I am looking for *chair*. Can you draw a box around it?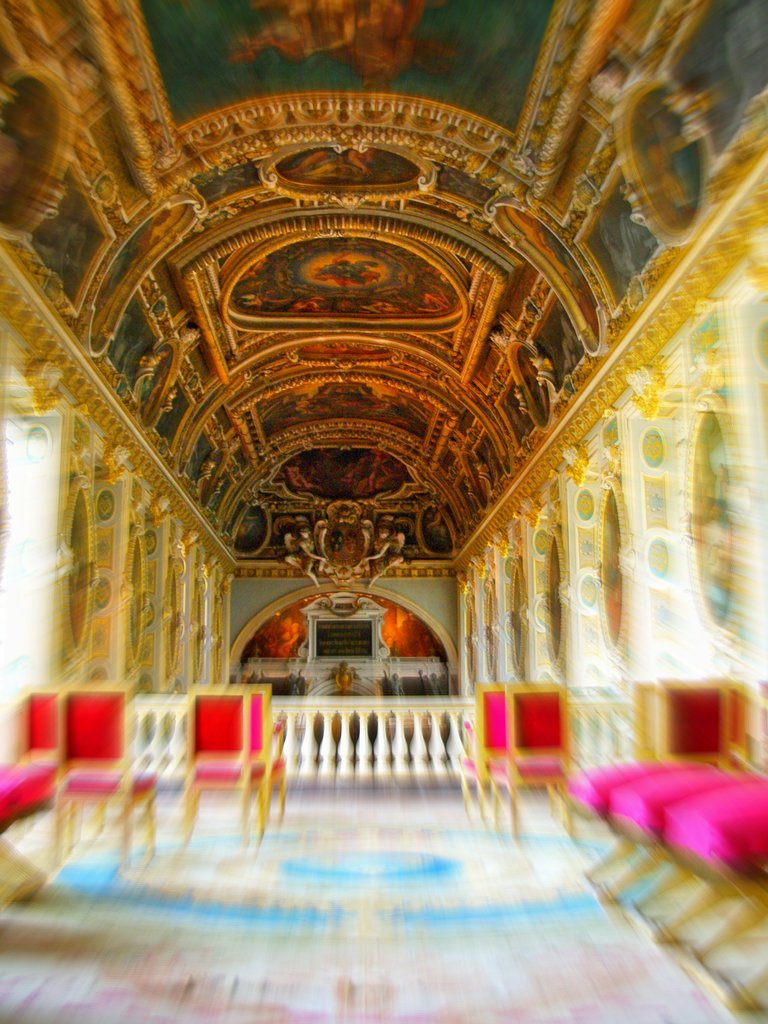
Sure, the bounding box is bbox(458, 684, 510, 822).
